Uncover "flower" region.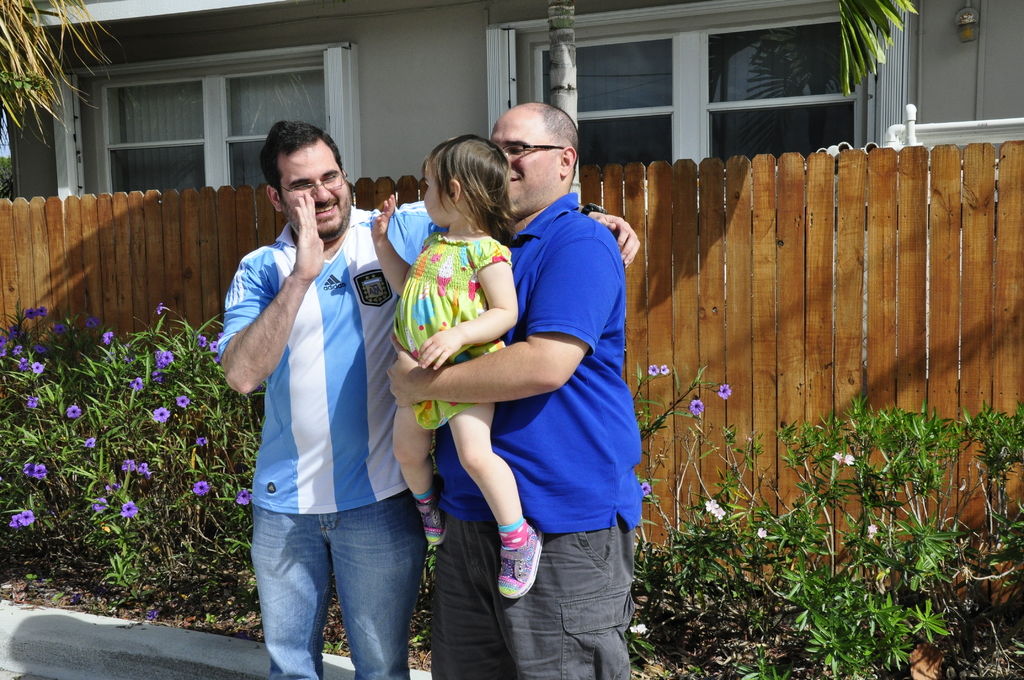
Uncovered: 647, 364, 664, 375.
